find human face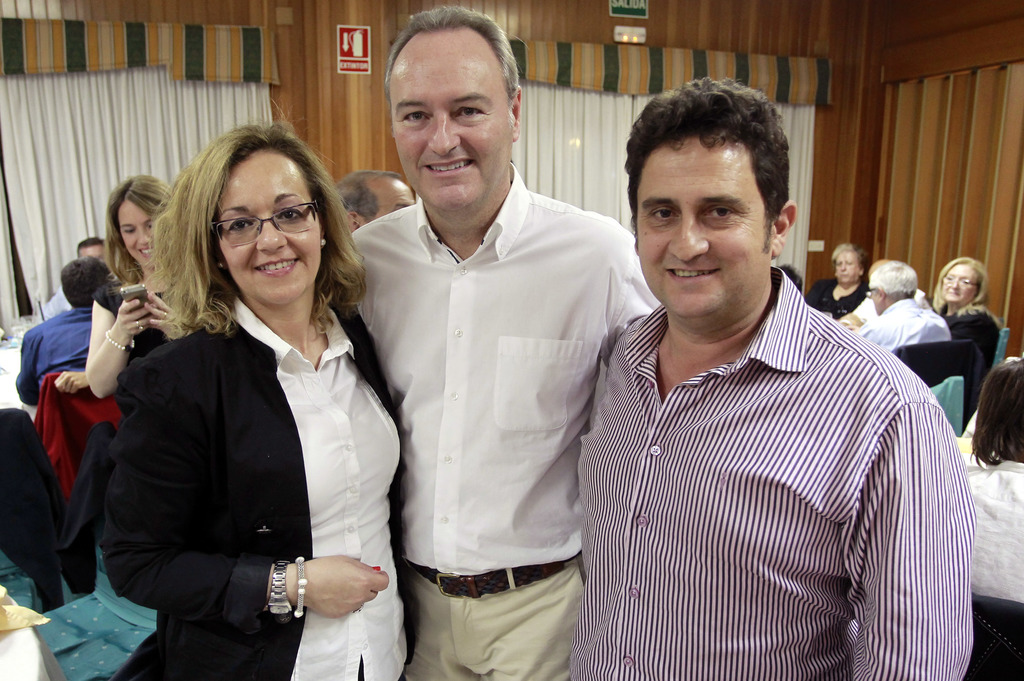
389 24 518 211
